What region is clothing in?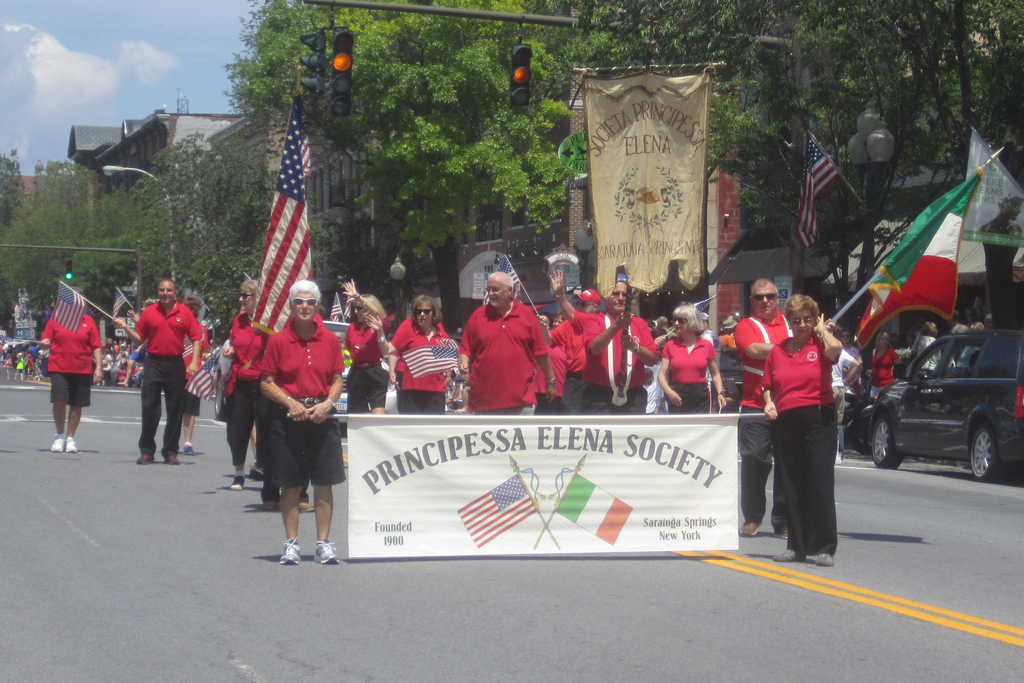
l=468, t=282, r=554, b=414.
